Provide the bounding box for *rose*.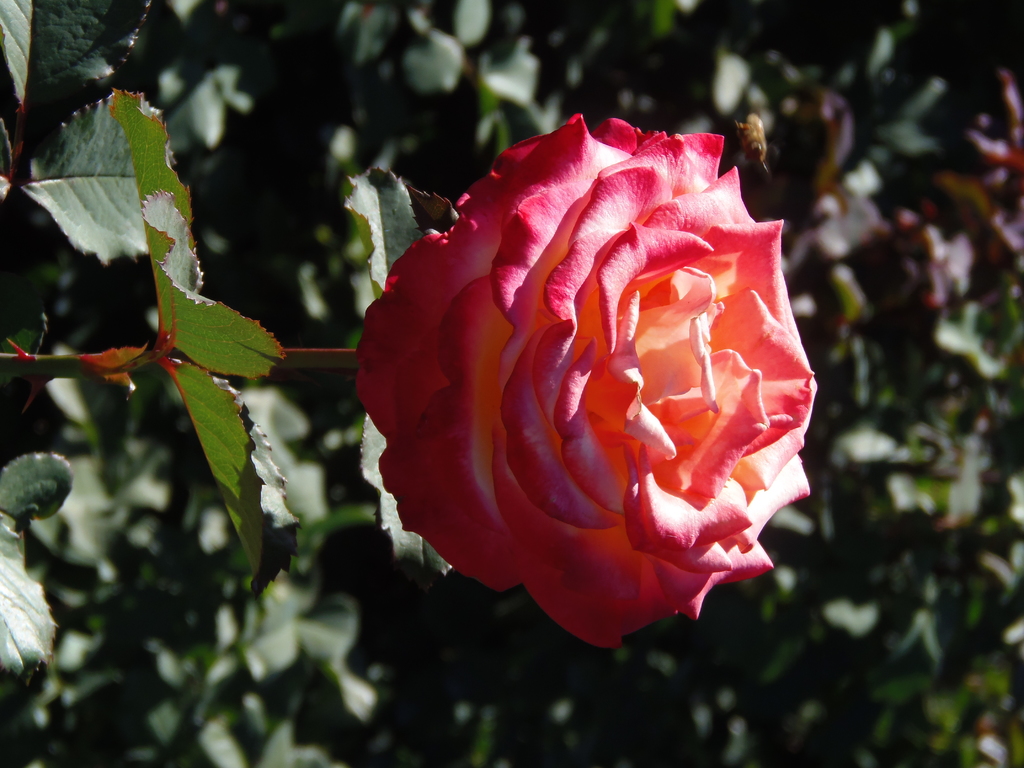
[355, 110, 820, 650].
